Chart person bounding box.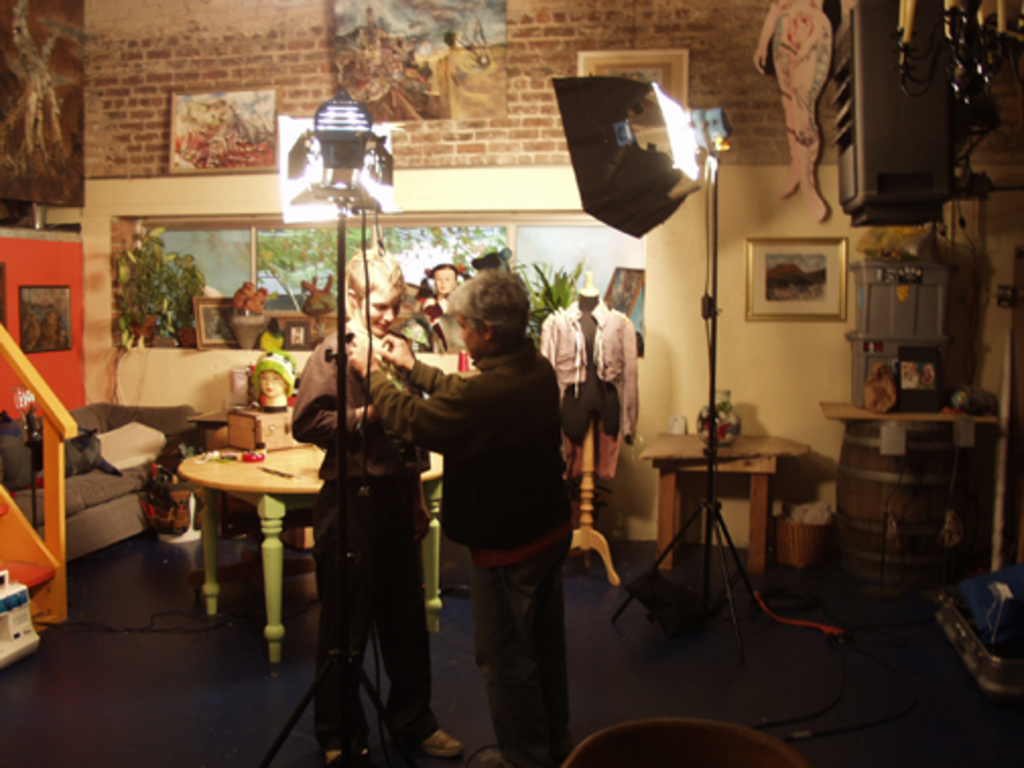
Charted: (left=414, top=260, right=467, bottom=358).
